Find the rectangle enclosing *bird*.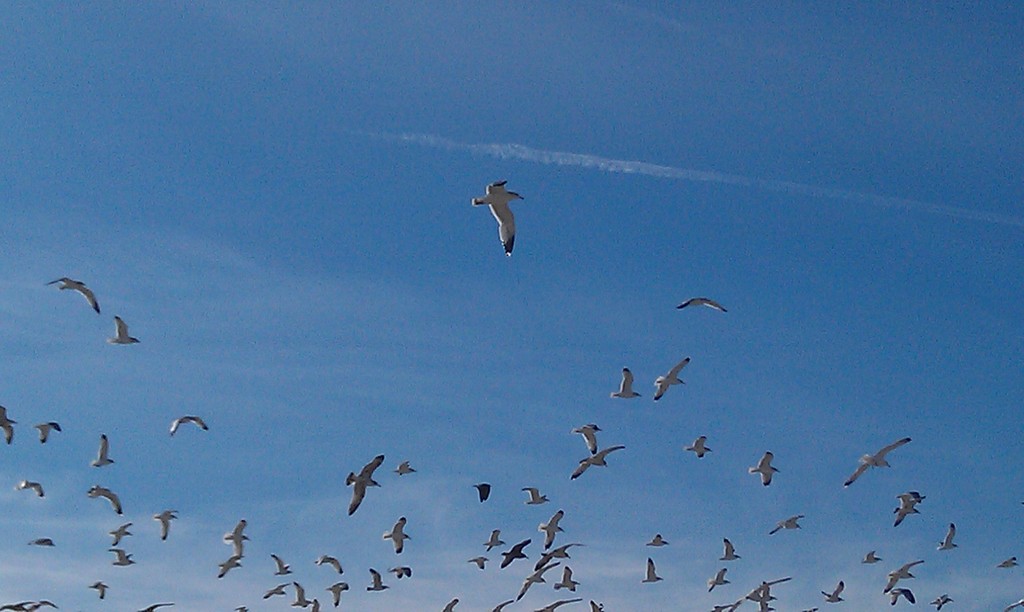
bbox=(476, 481, 488, 505).
